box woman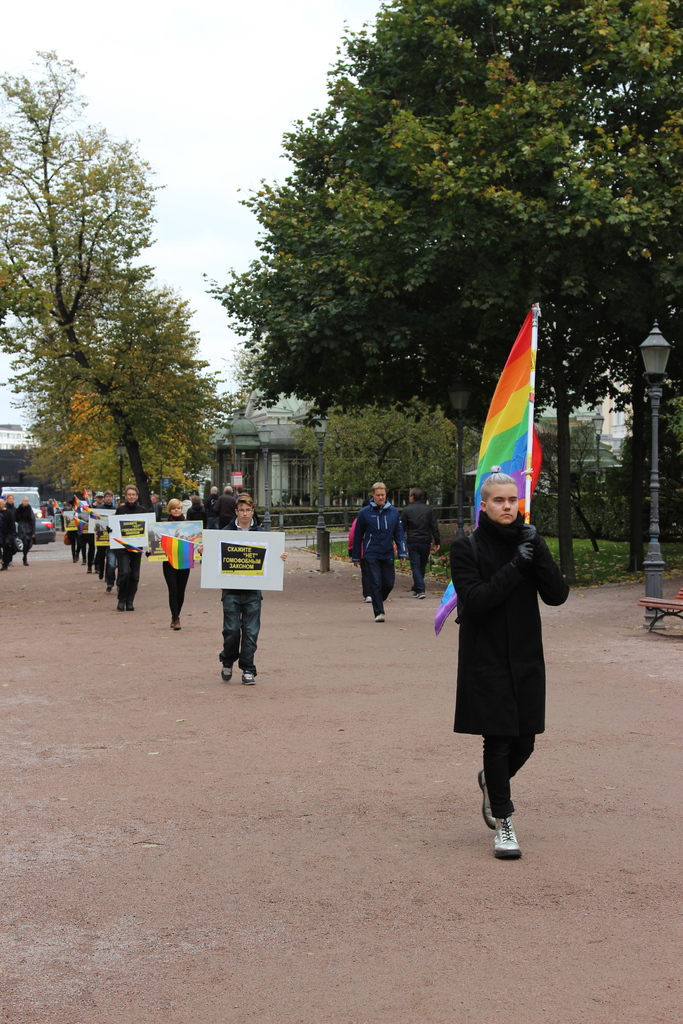
[452,463,570,857]
